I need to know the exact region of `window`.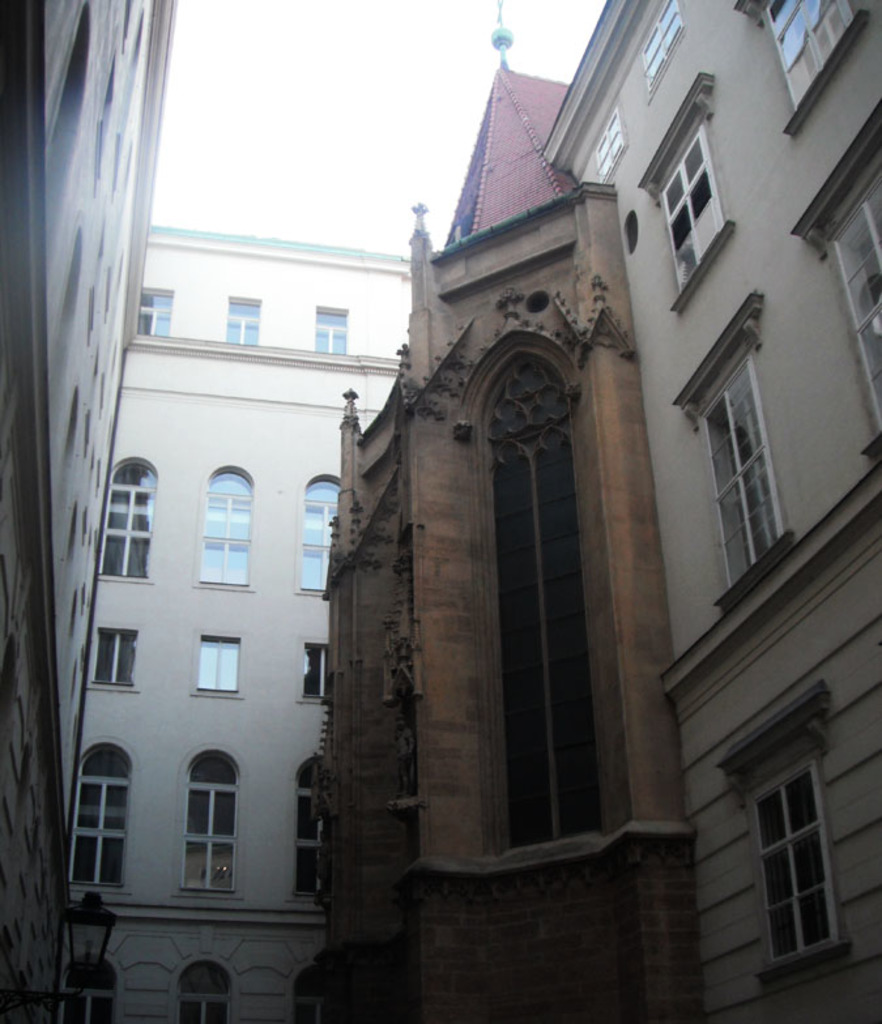
Region: <bbox>315, 298, 344, 355</bbox>.
